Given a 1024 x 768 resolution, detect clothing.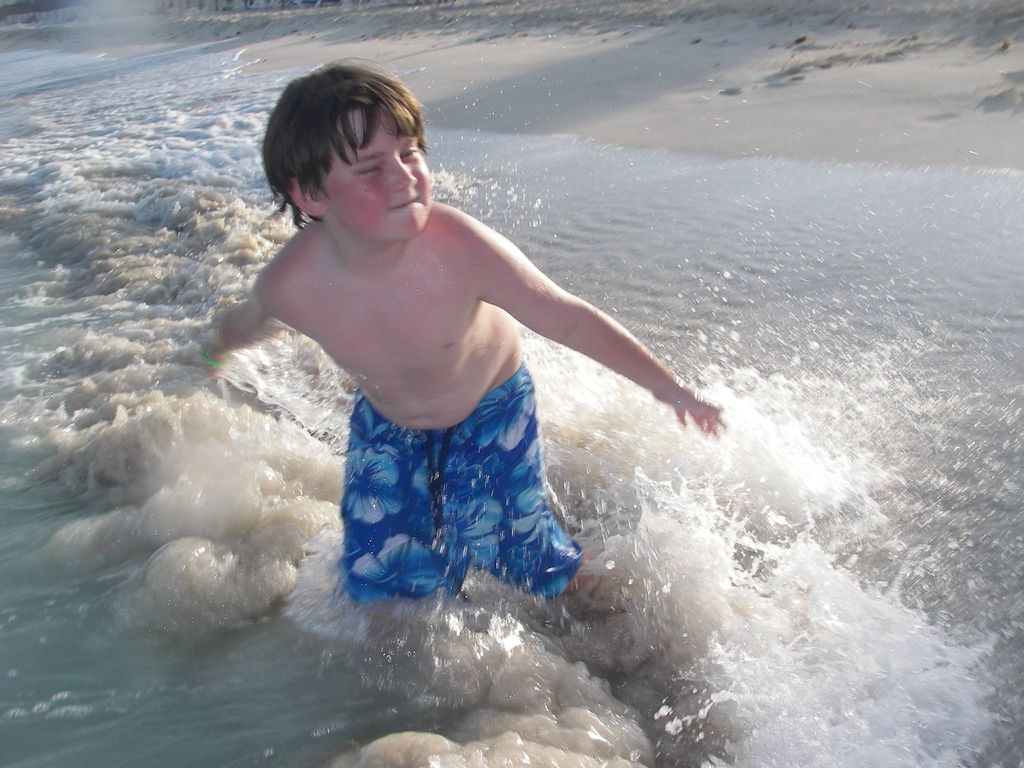
{"left": 332, "top": 360, "right": 579, "bottom": 604}.
